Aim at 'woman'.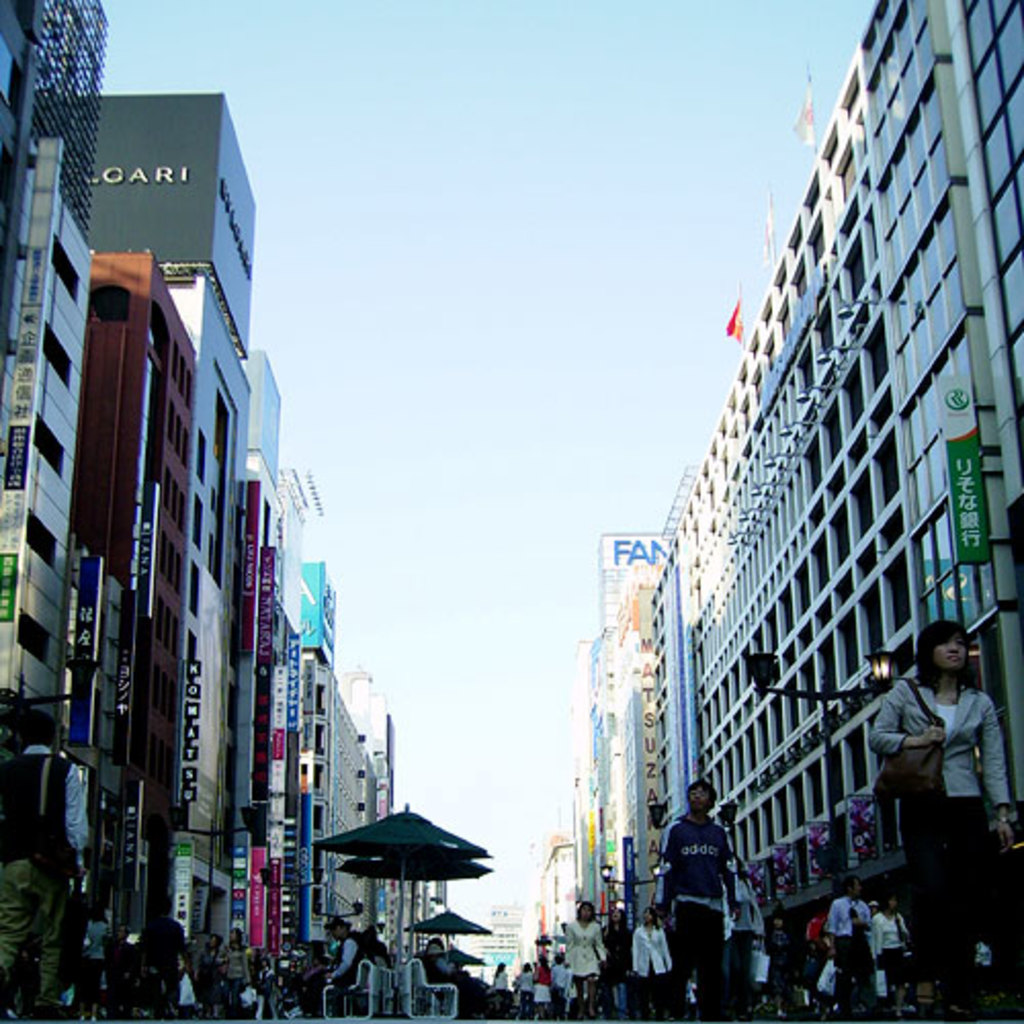
Aimed at box=[203, 938, 221, 1022].
